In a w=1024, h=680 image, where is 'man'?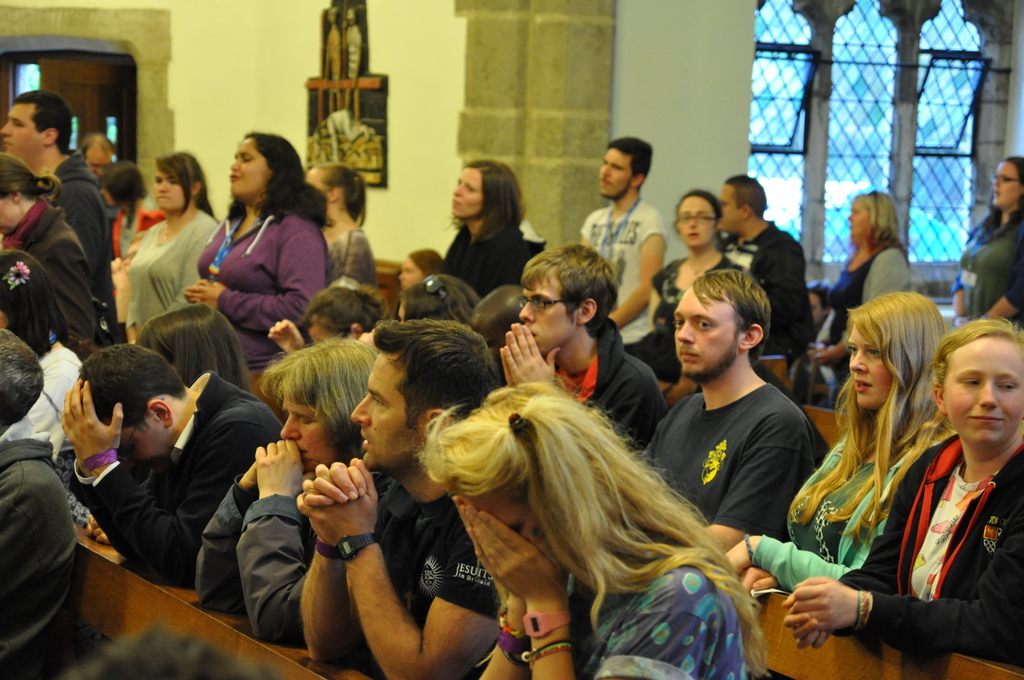
646 258 840 593.
